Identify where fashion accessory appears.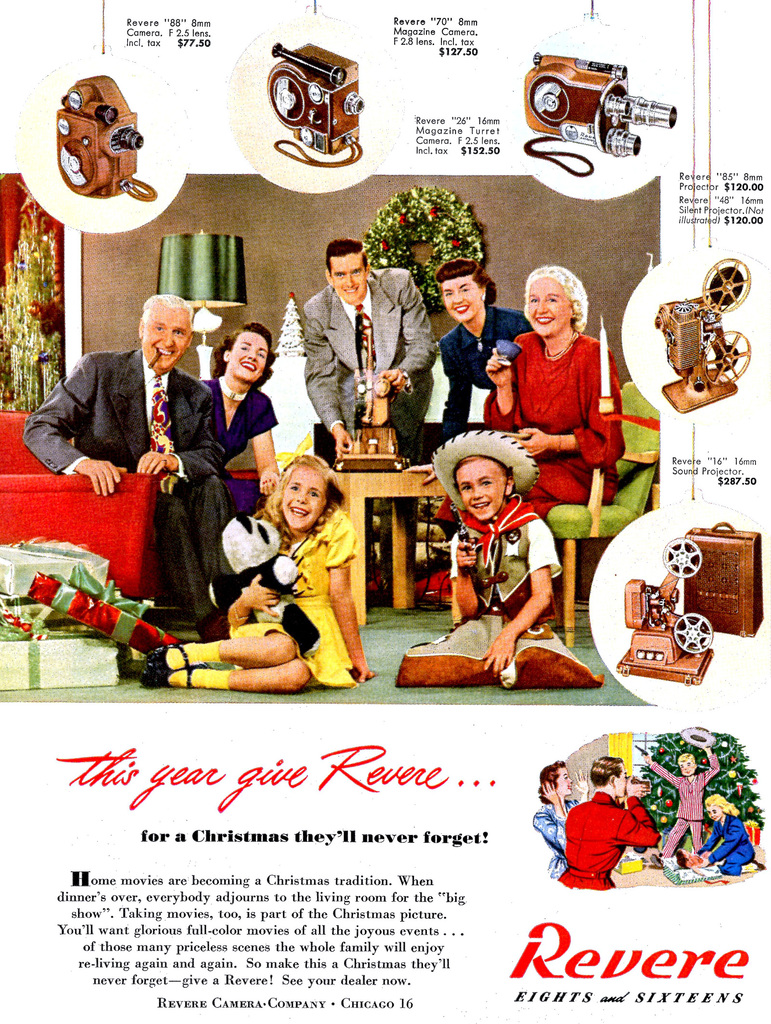
Appears at pyautogui.locateOnScreen(355, 302, 379, 371).
